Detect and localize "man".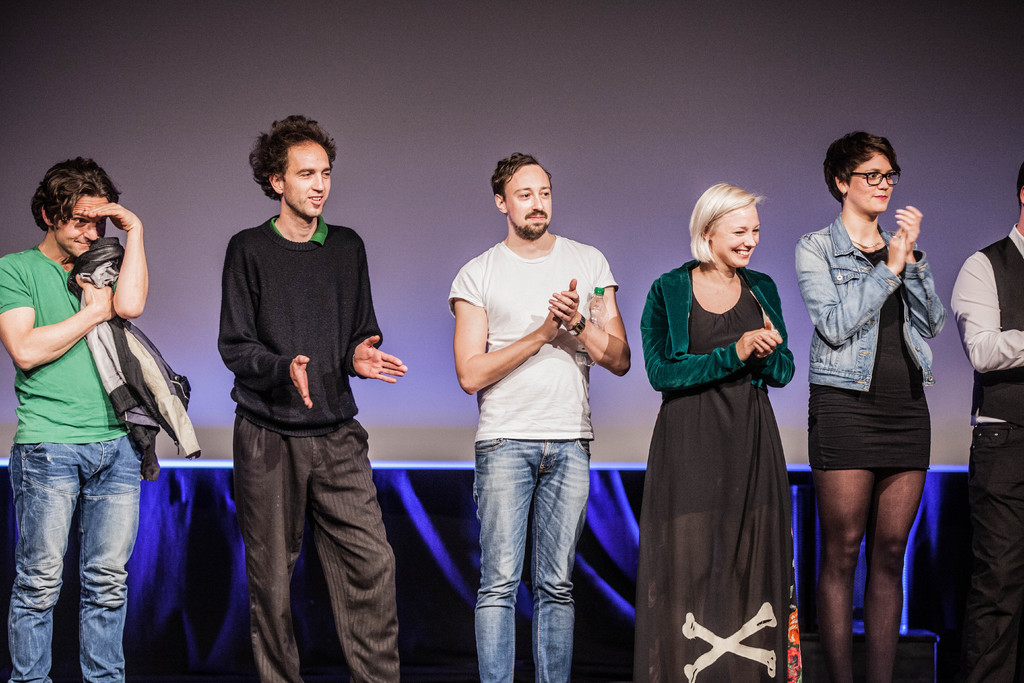
Localized at pyautogui.locateOnScreen(447, 153, 630, 682).
